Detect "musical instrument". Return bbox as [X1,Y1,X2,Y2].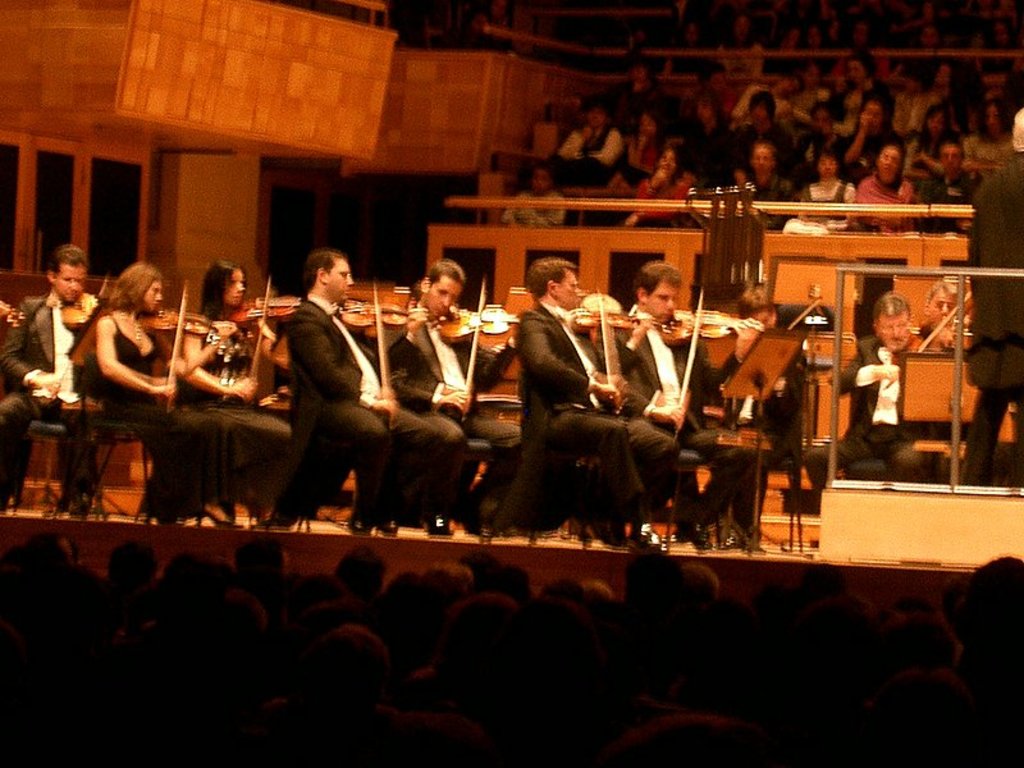
[221,292,305,328].
